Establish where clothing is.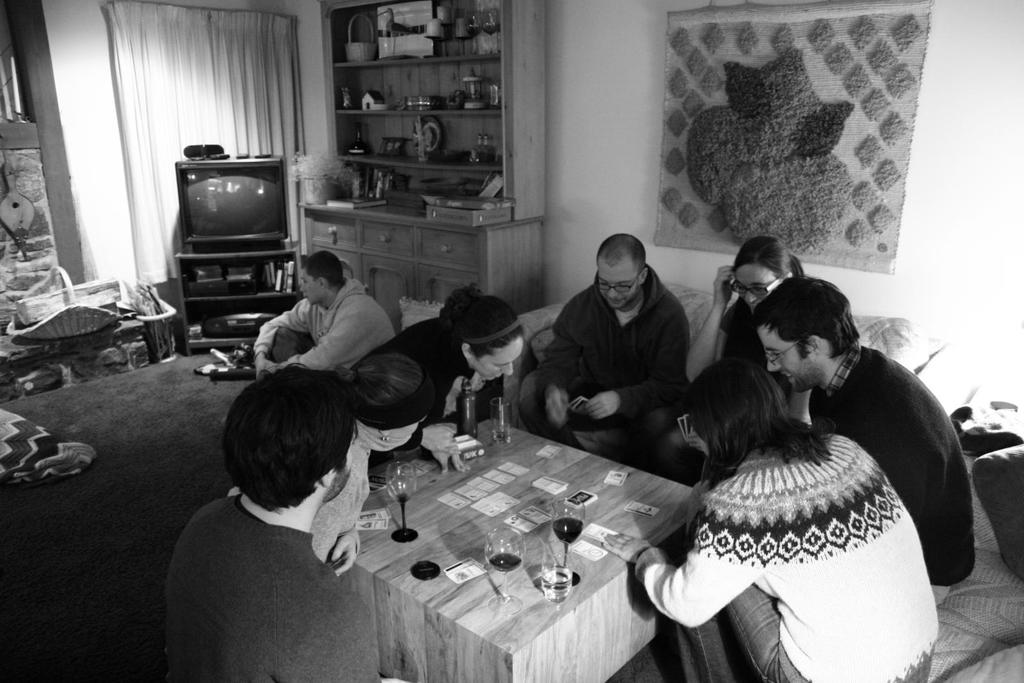
Established at 716/294/794/421.
